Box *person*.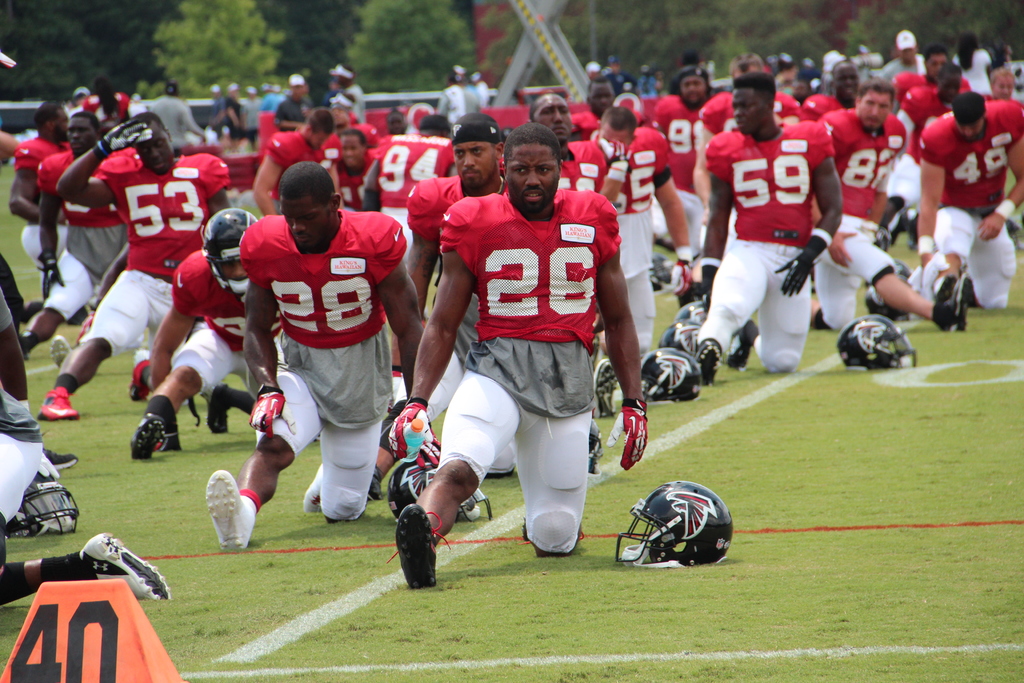
202 159 426 550.
